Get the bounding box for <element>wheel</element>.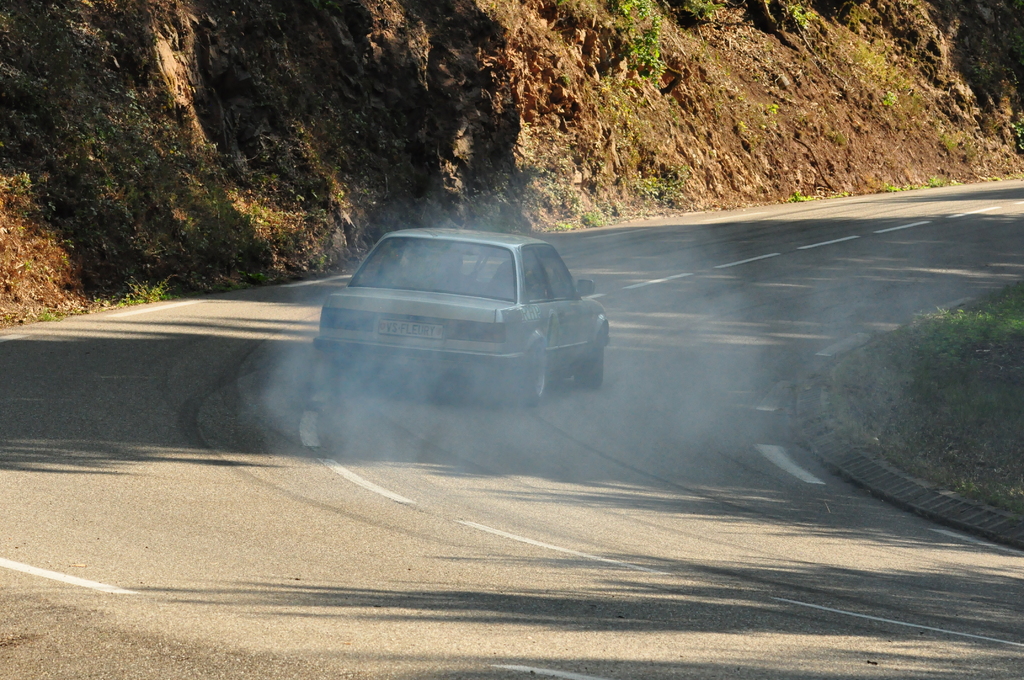
l=588, t=339, r=604, b=388.
